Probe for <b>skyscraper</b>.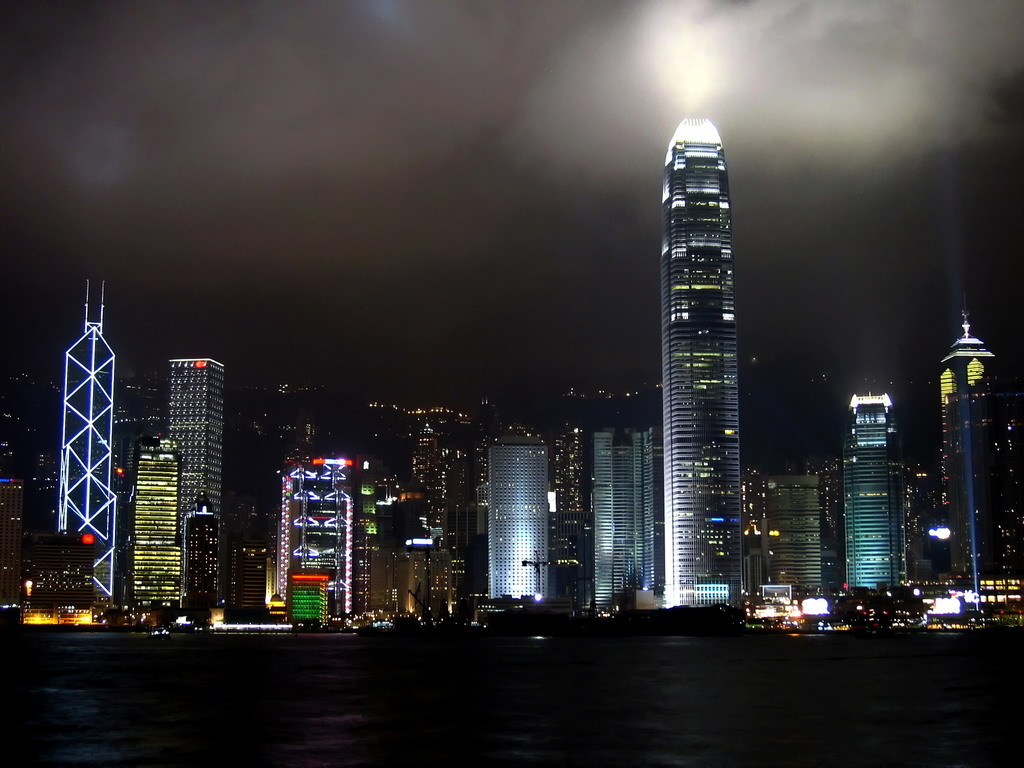
Probe result: locate(757, 467, 828, 602).
